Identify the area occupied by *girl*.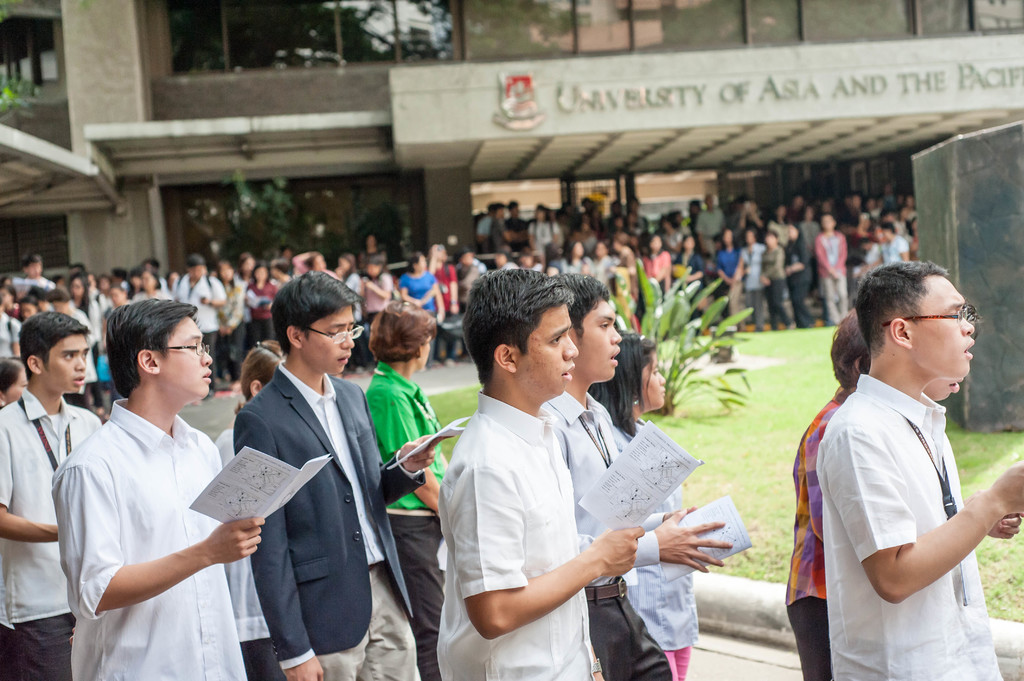
Area: <bbox>65, 276, 95, 309</bbox>.
